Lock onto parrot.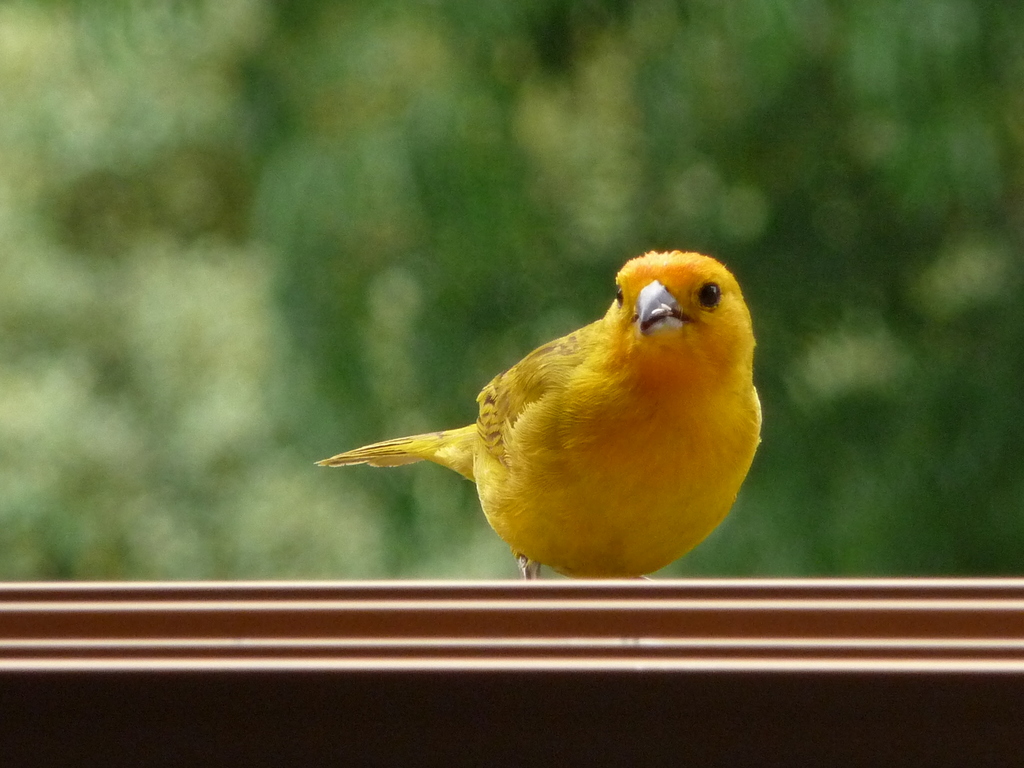
Locked: rect(311, 240, 770, 576).
